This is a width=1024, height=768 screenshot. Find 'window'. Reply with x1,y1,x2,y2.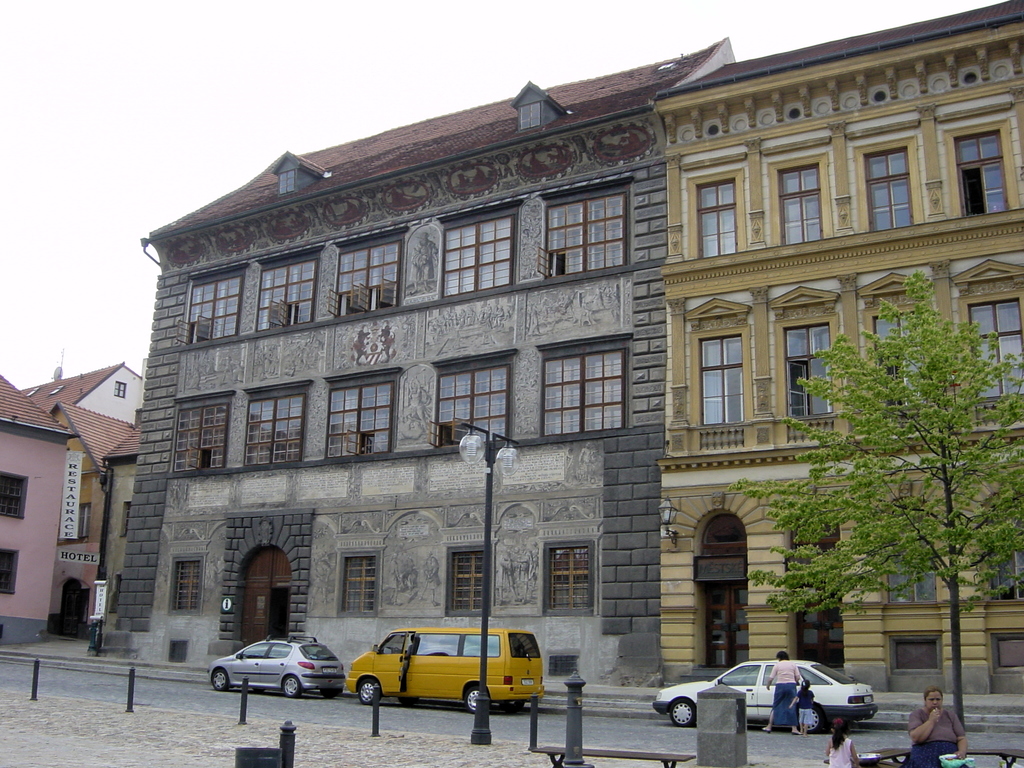
687,168,747,273.
